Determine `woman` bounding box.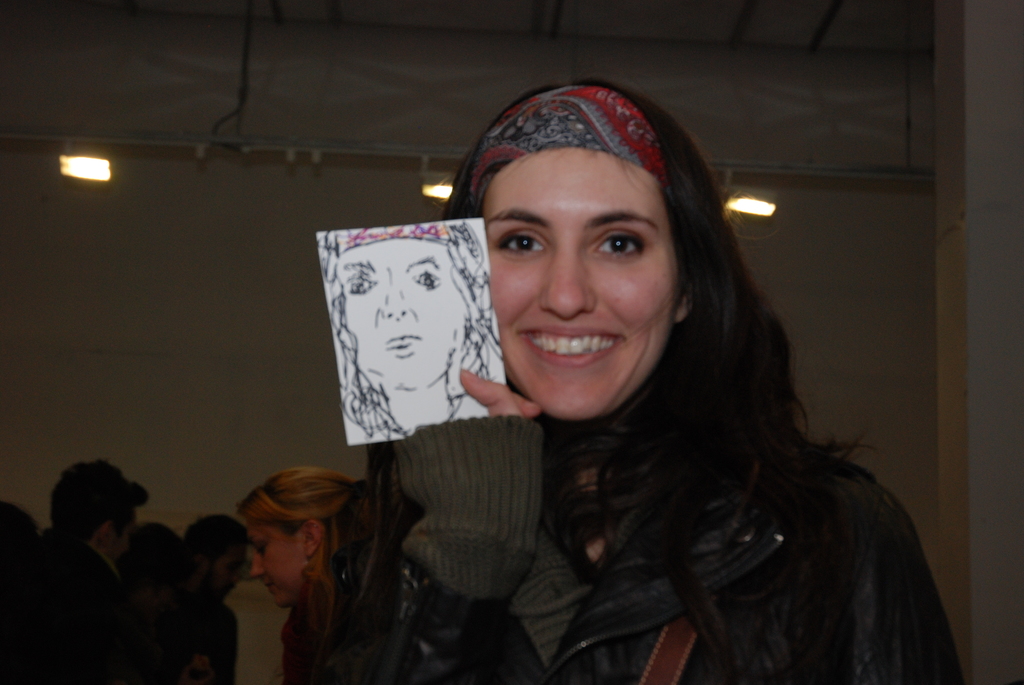
Determined: [266, 132, 989, 684].
